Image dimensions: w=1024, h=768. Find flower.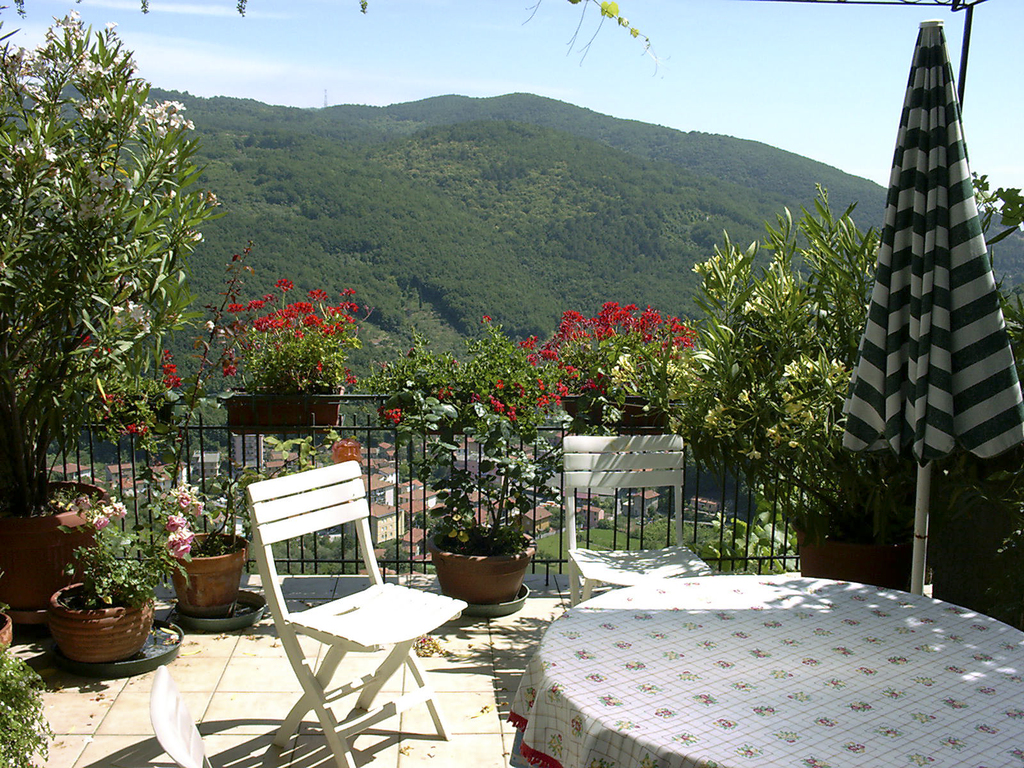
detection(348, 373, 359, 387).
